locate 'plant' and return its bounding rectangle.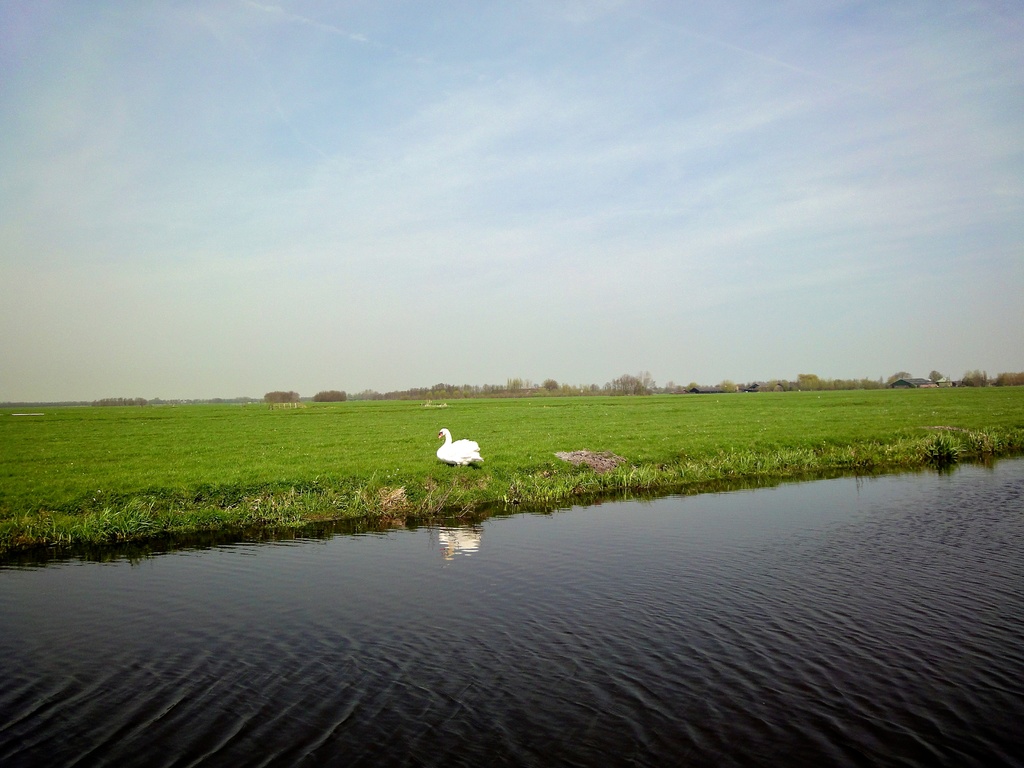
[406, 471, 452, 525].
